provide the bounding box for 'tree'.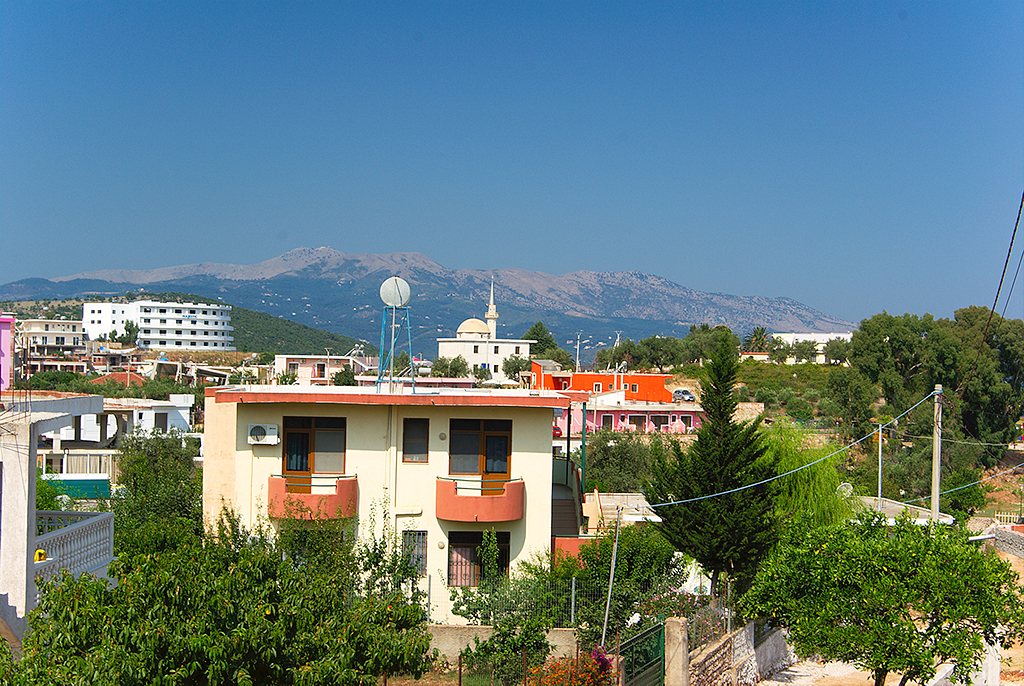
box(516, 326, 552, 354).
